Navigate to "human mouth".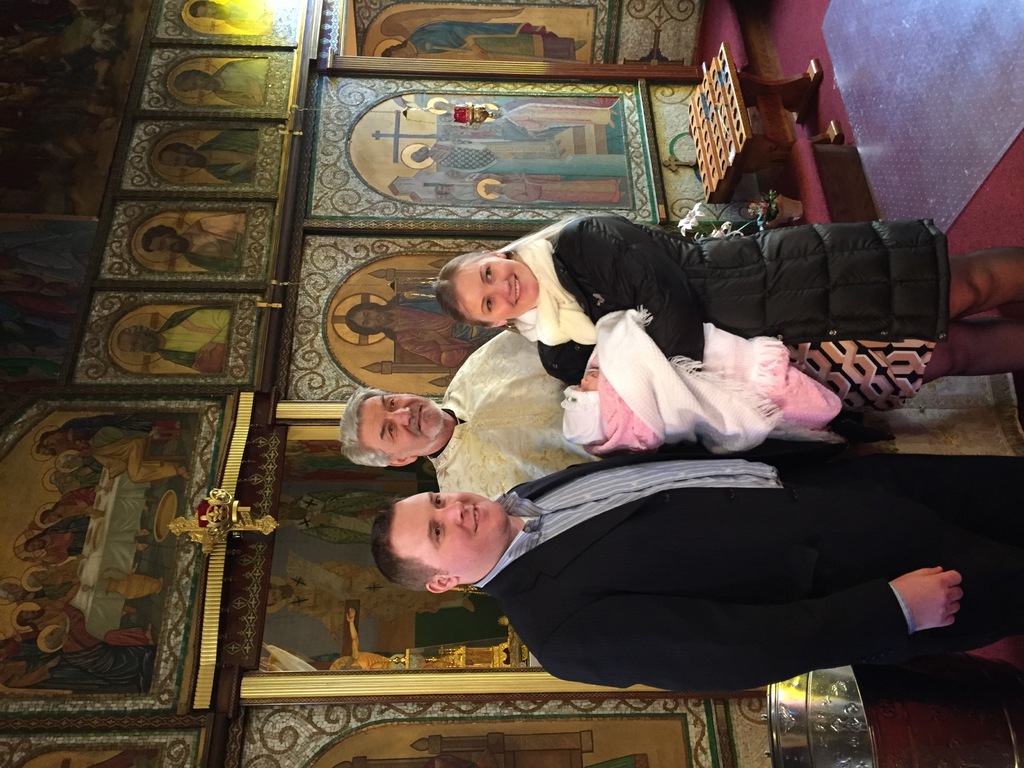
Navigation target: crop(470, 502, 482, 532).
